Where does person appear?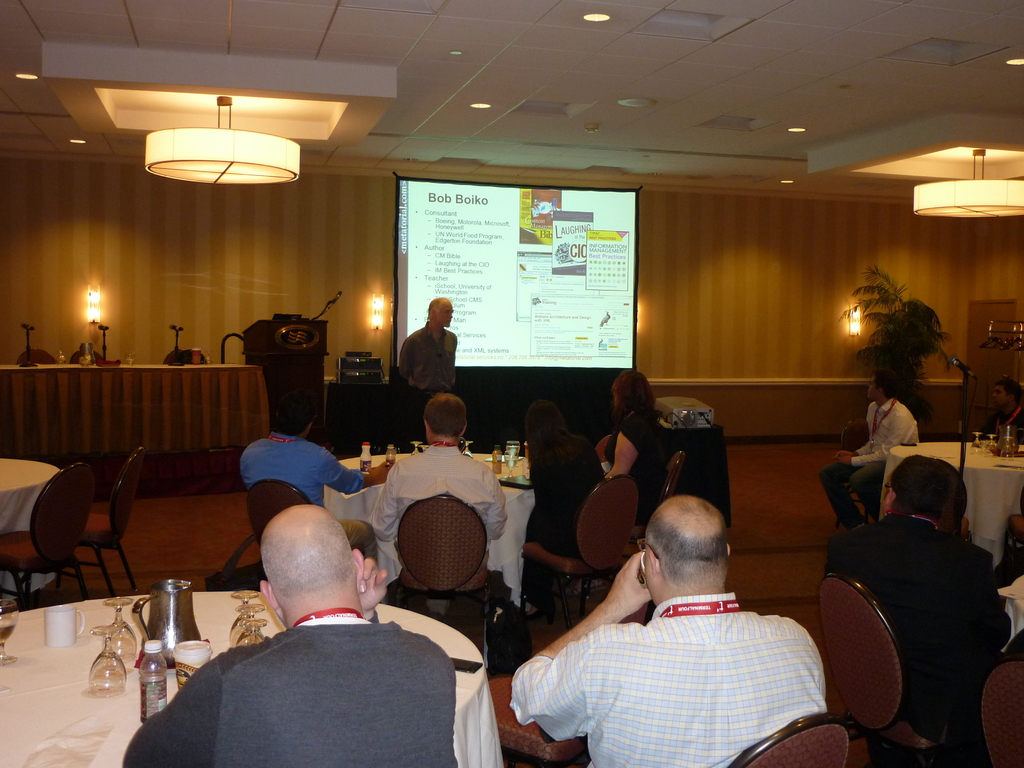
Appears at Rect(977, 378, 1023, 447).
